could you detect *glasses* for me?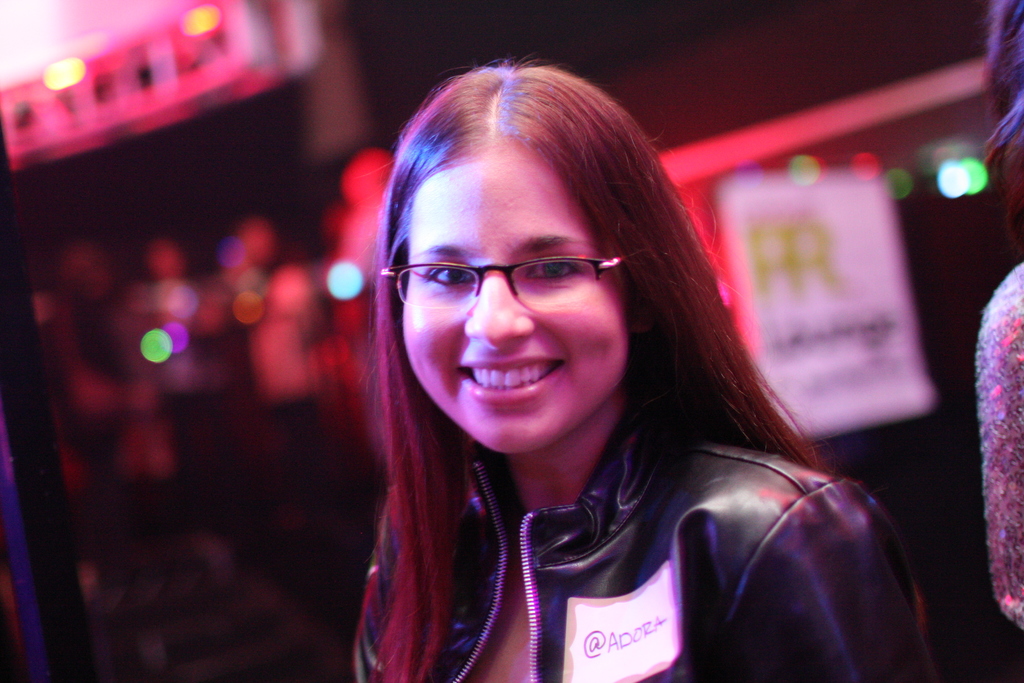
Detection result: locate(390, 236, 643, 313).
